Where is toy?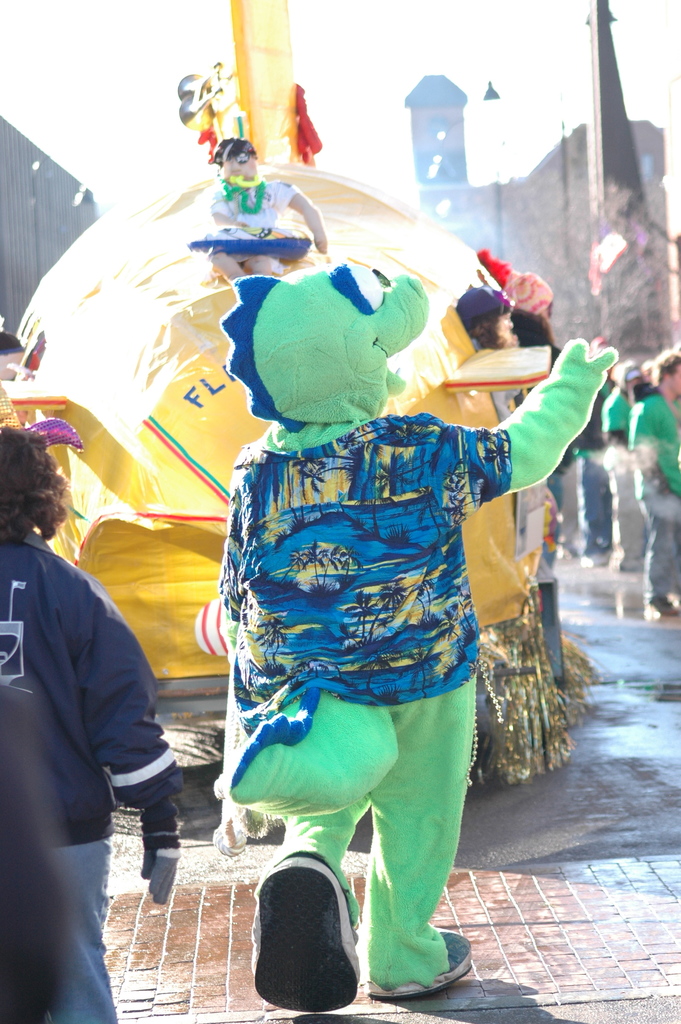
locate(0, 0, 560, 804).
